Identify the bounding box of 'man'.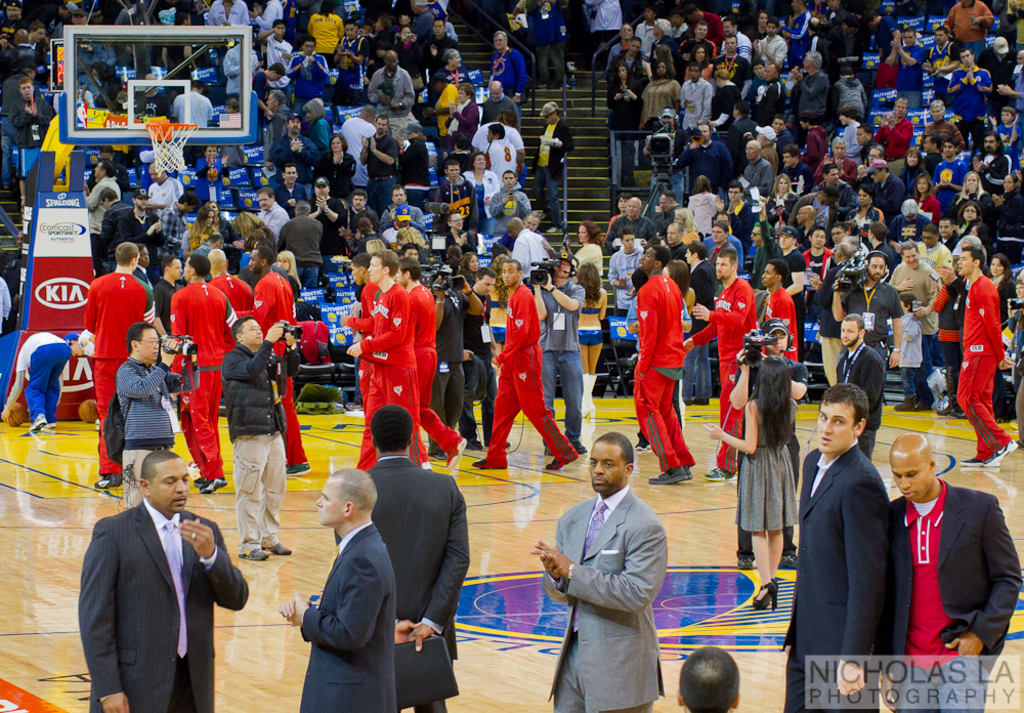
79 158 119 268.
